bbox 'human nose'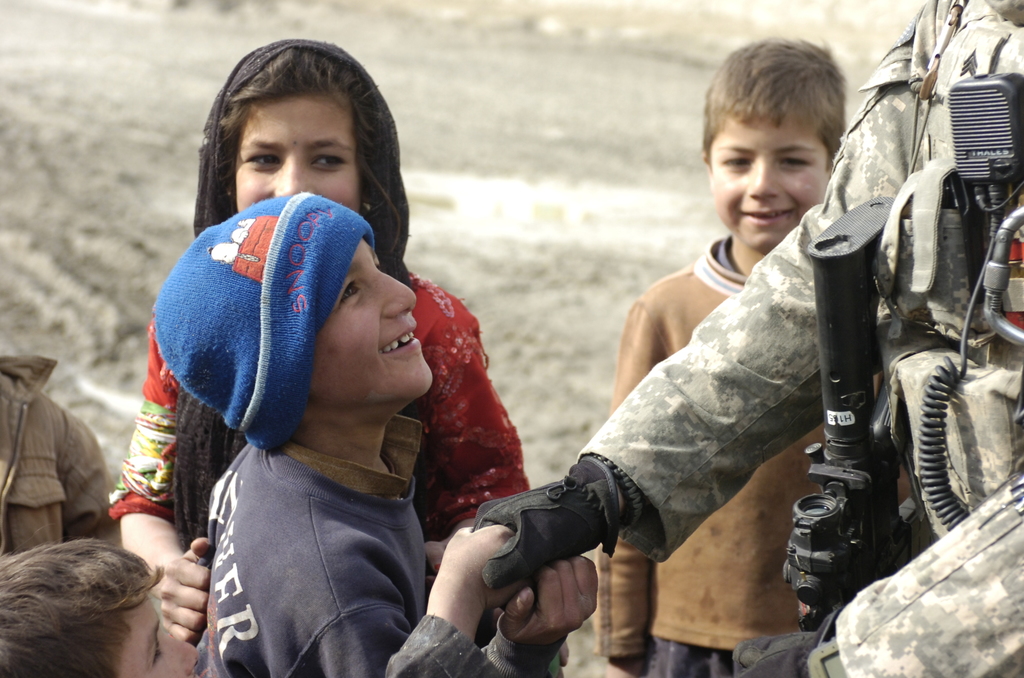
(370,264,419,319)
